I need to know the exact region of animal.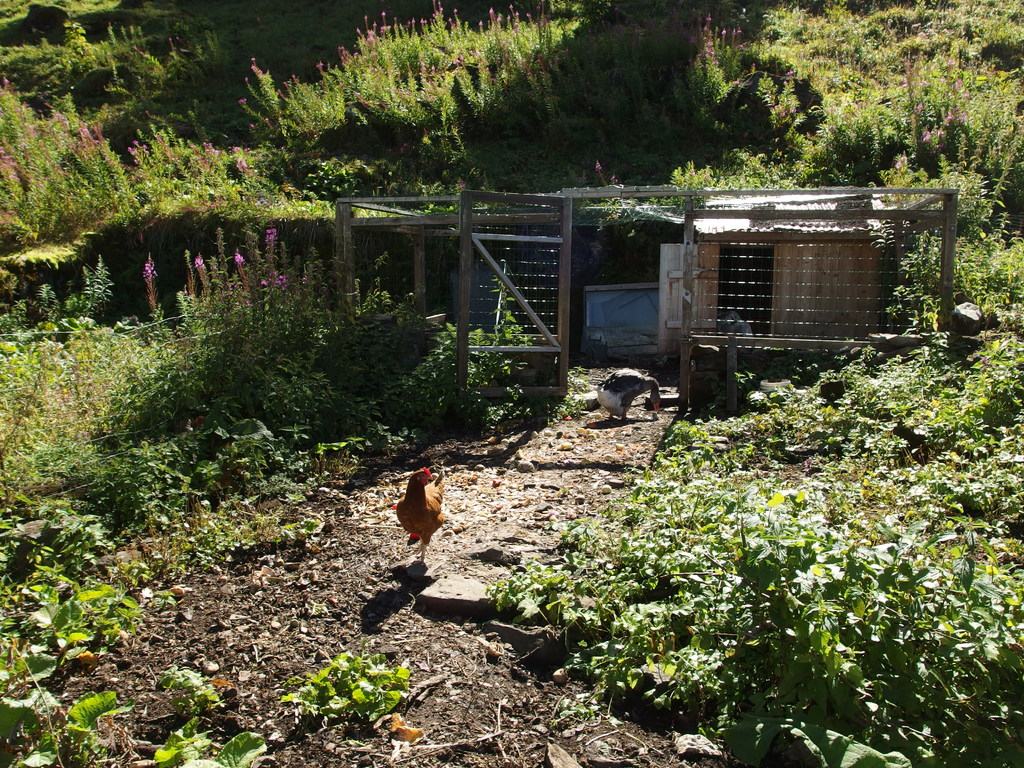
Region: box=[399, 466, 446, 569].
